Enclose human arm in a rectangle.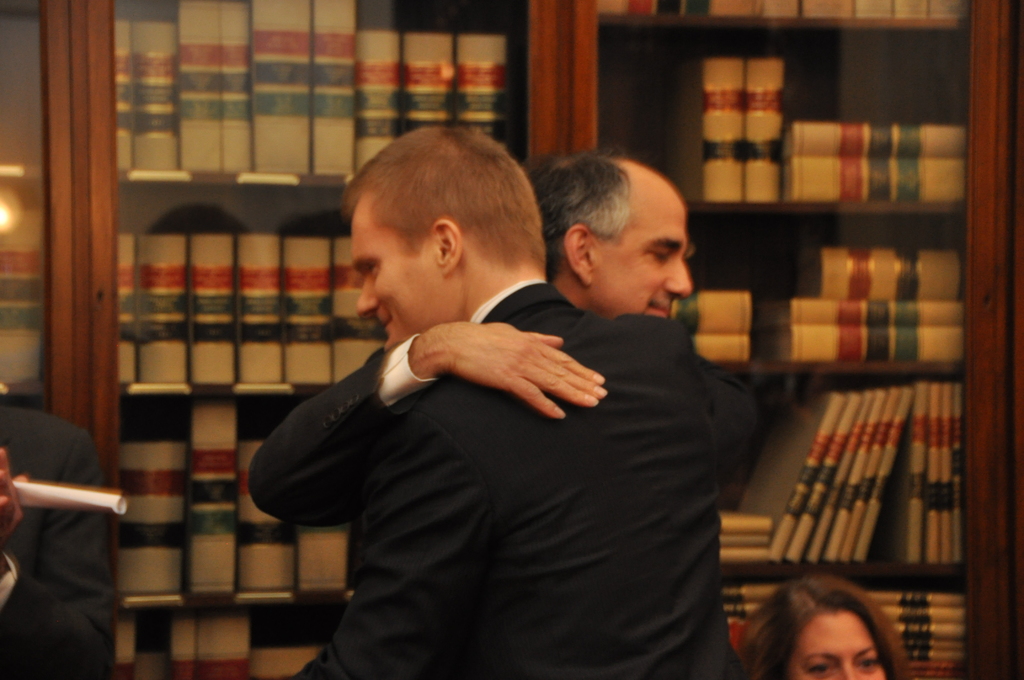
0,429,115,679.
